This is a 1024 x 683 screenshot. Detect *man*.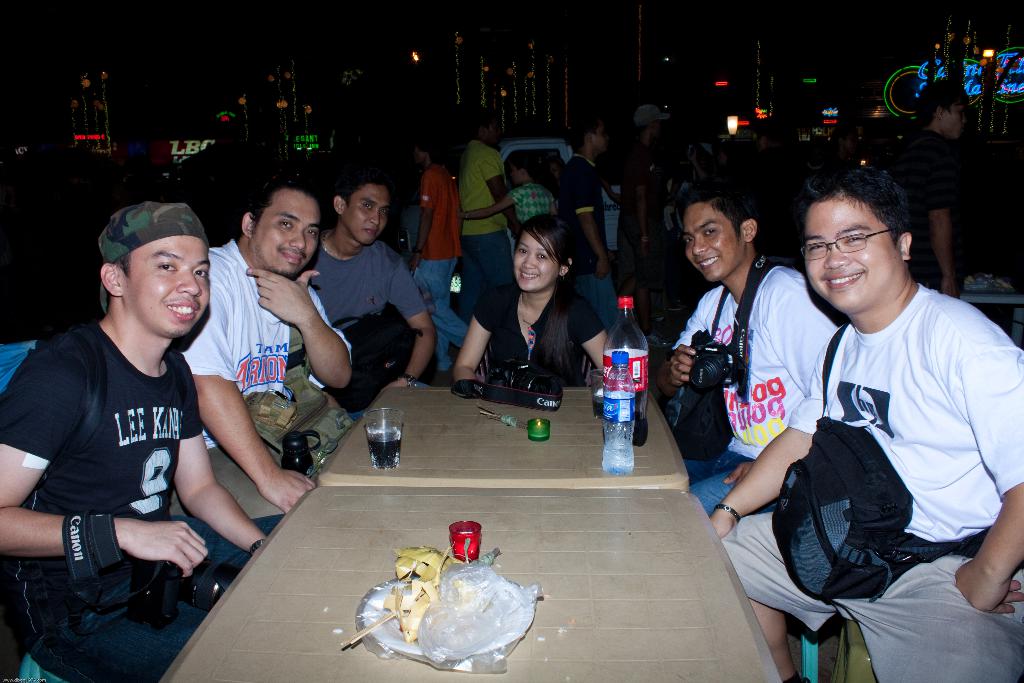
<bbox>304, 179, 436, 404</bbox>.
